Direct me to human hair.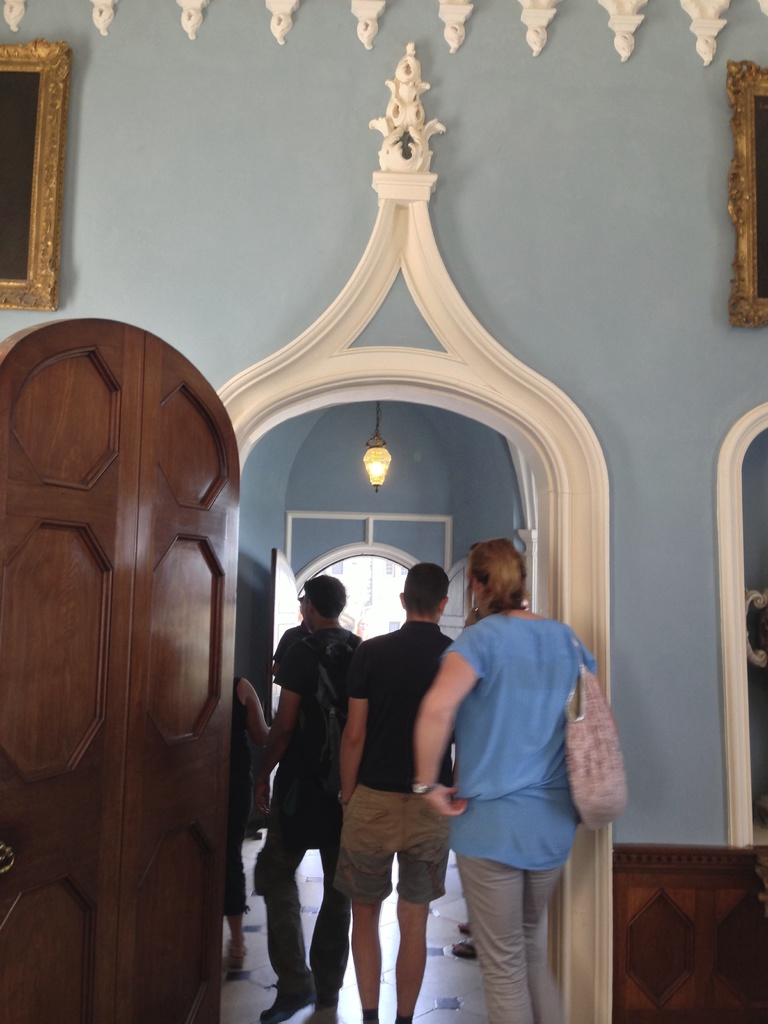
Direction: rect(303, 572, 343, 620).
